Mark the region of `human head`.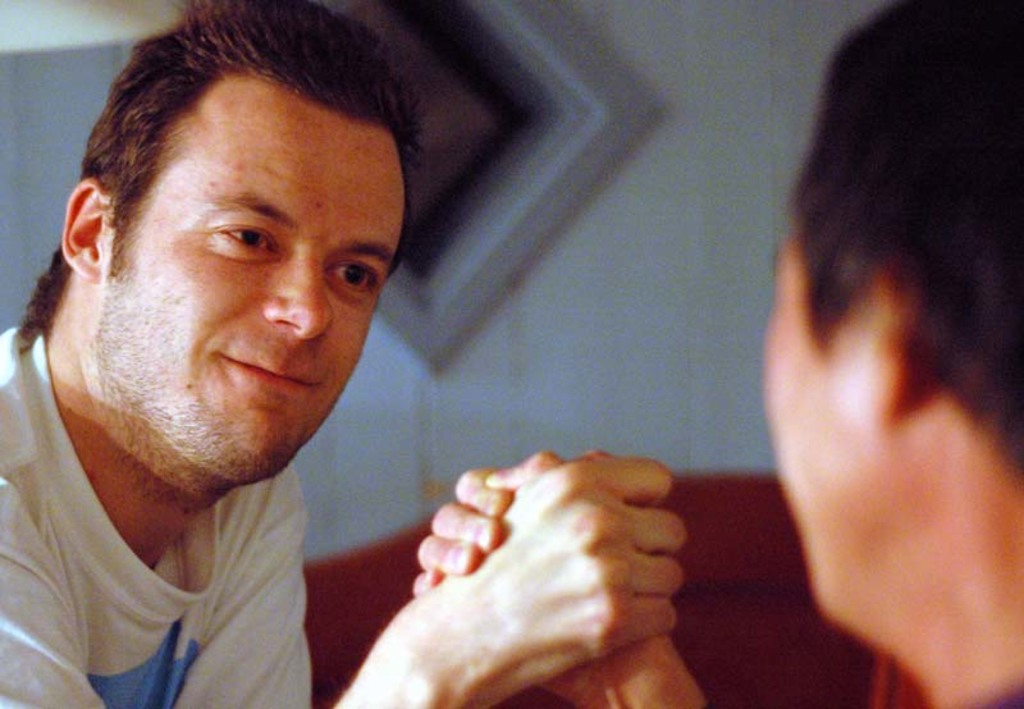
Region: bbox(61, 20, 401, 444).
